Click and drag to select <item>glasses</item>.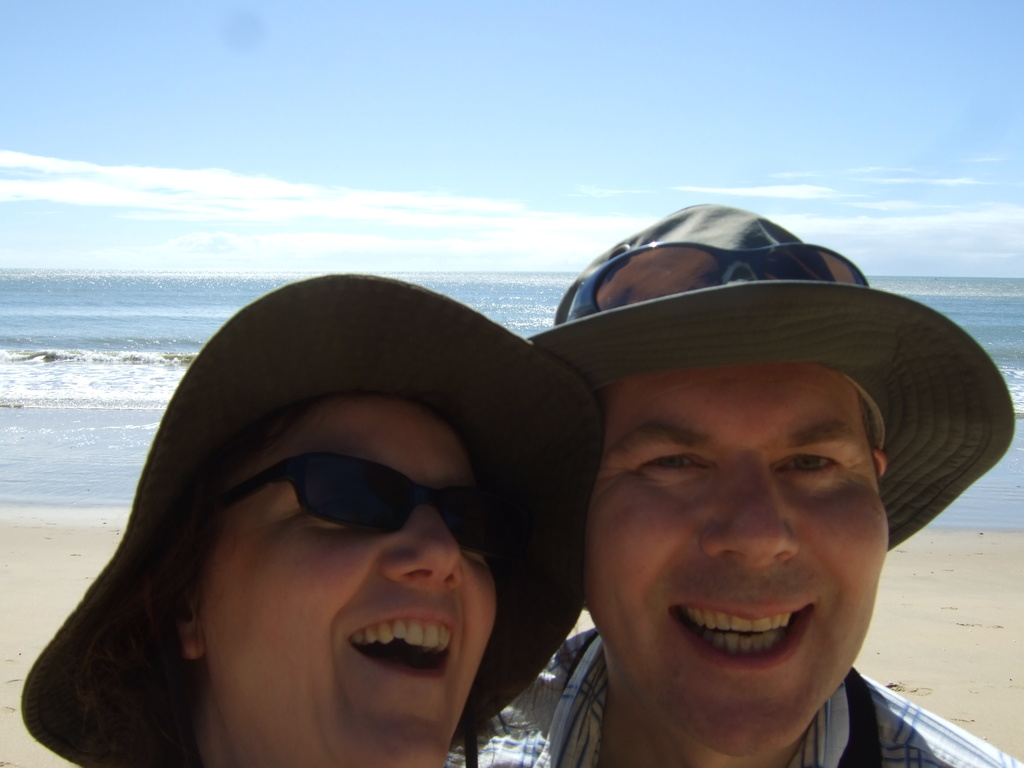
Selection: [x1=206, y1=464, x2=532, y2=578].
